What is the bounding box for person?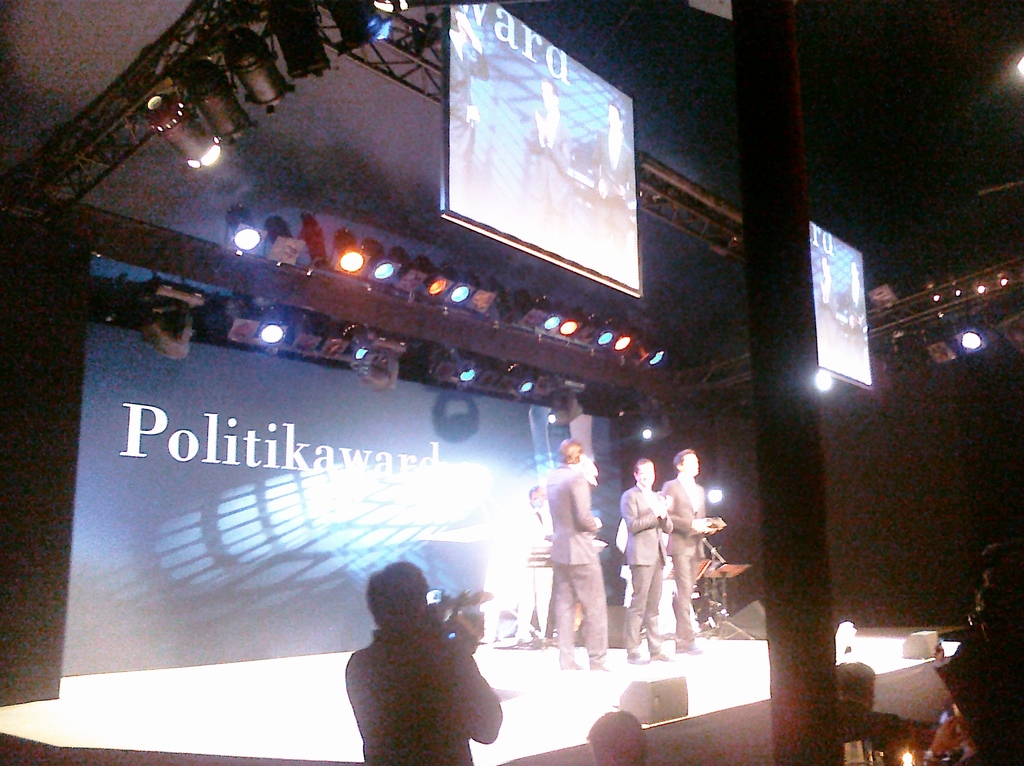
(662,451,717,648).
